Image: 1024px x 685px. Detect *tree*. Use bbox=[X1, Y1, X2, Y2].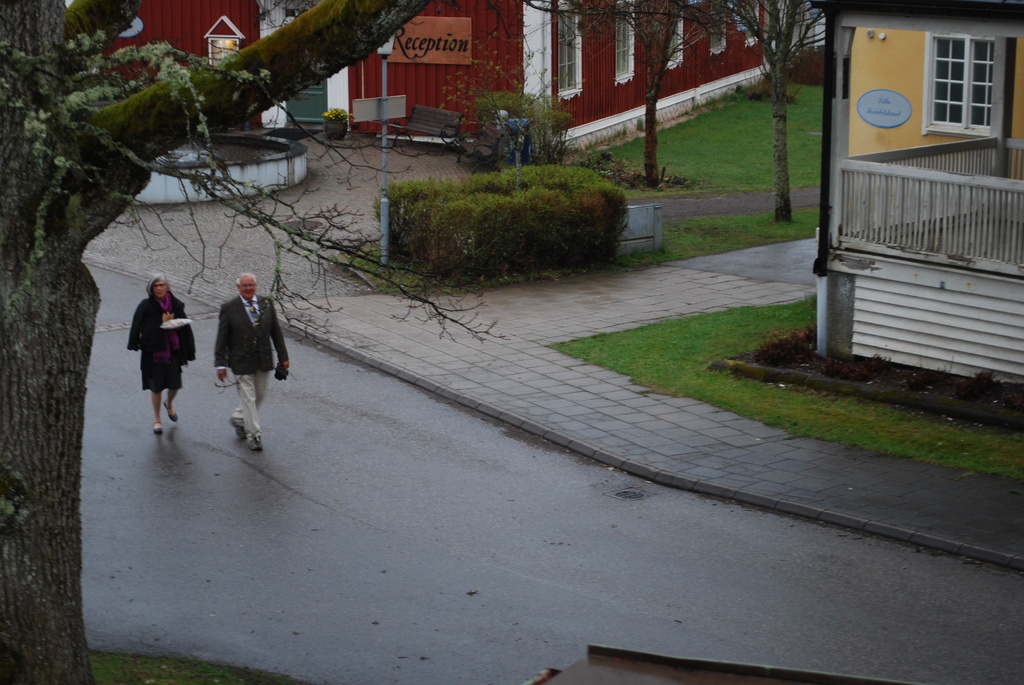
bbox=[522, 0, 728, 182].
